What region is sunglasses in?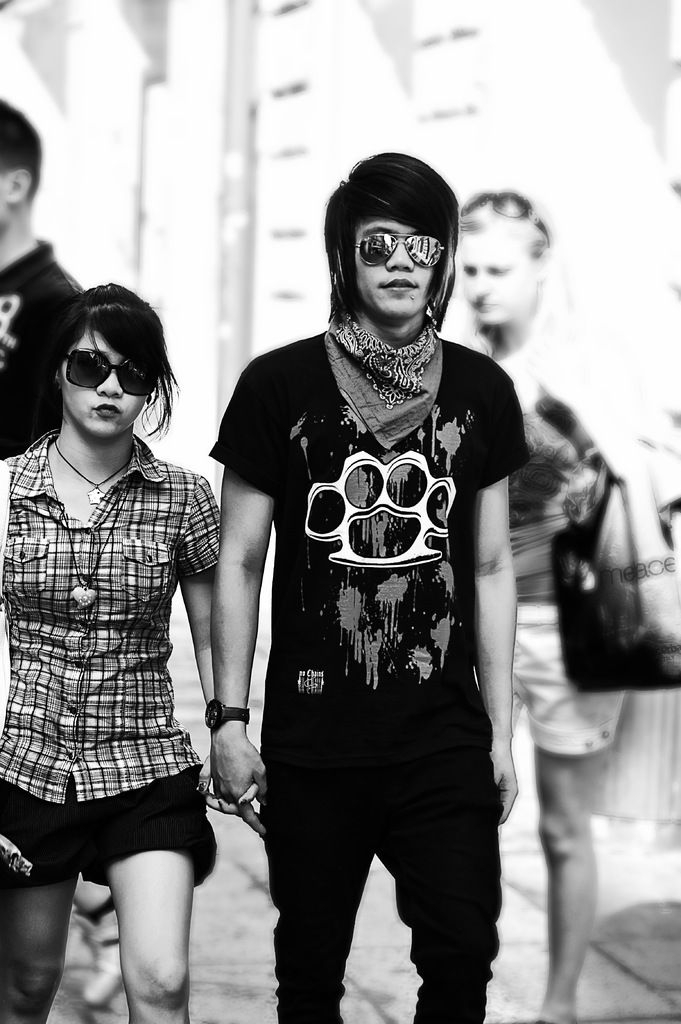
box(459, 188, 548, 242).
